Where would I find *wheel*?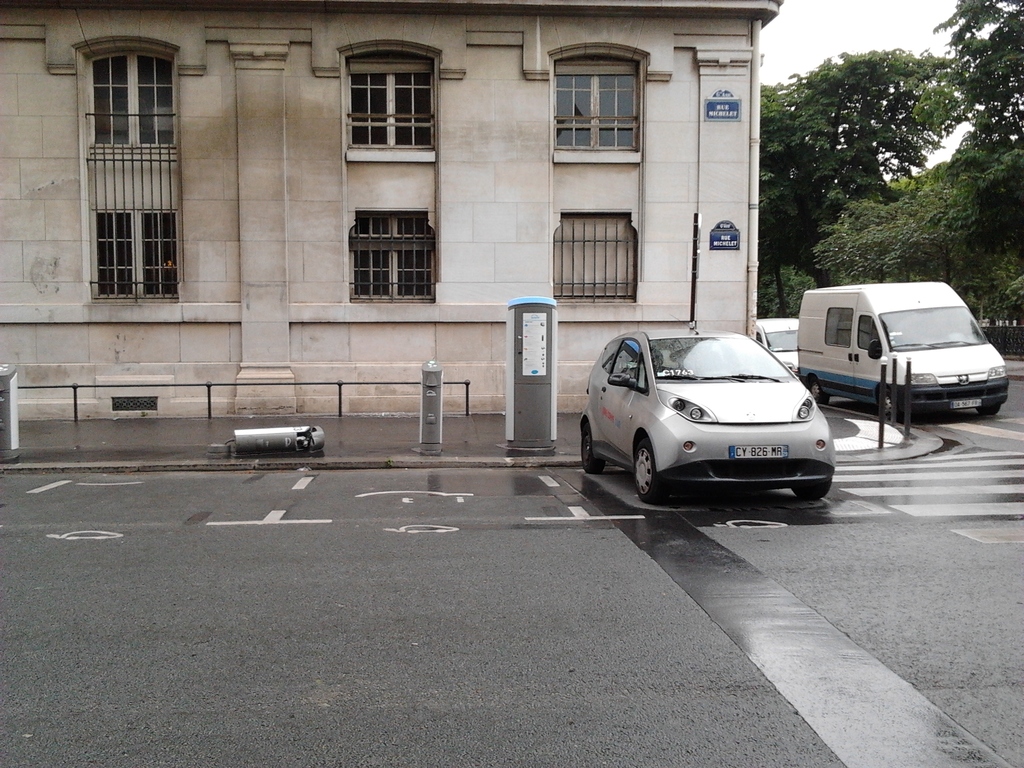
At (810,382,826,402).
